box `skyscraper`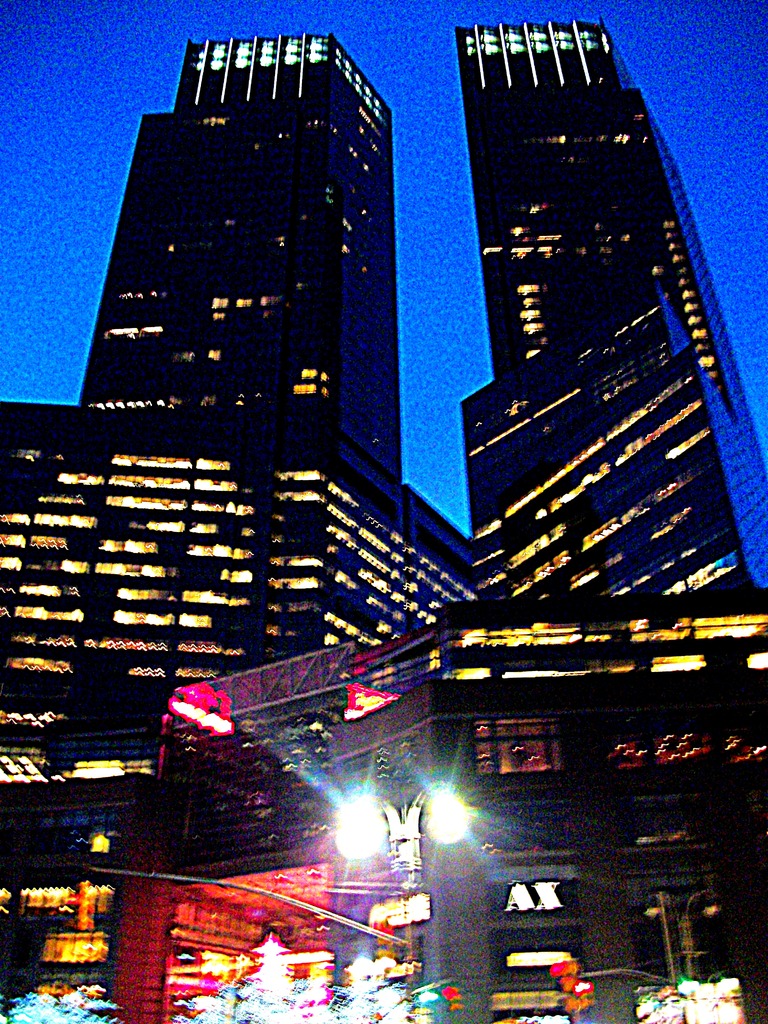
(x1=0, y1=24, x2=491, y2=929)
